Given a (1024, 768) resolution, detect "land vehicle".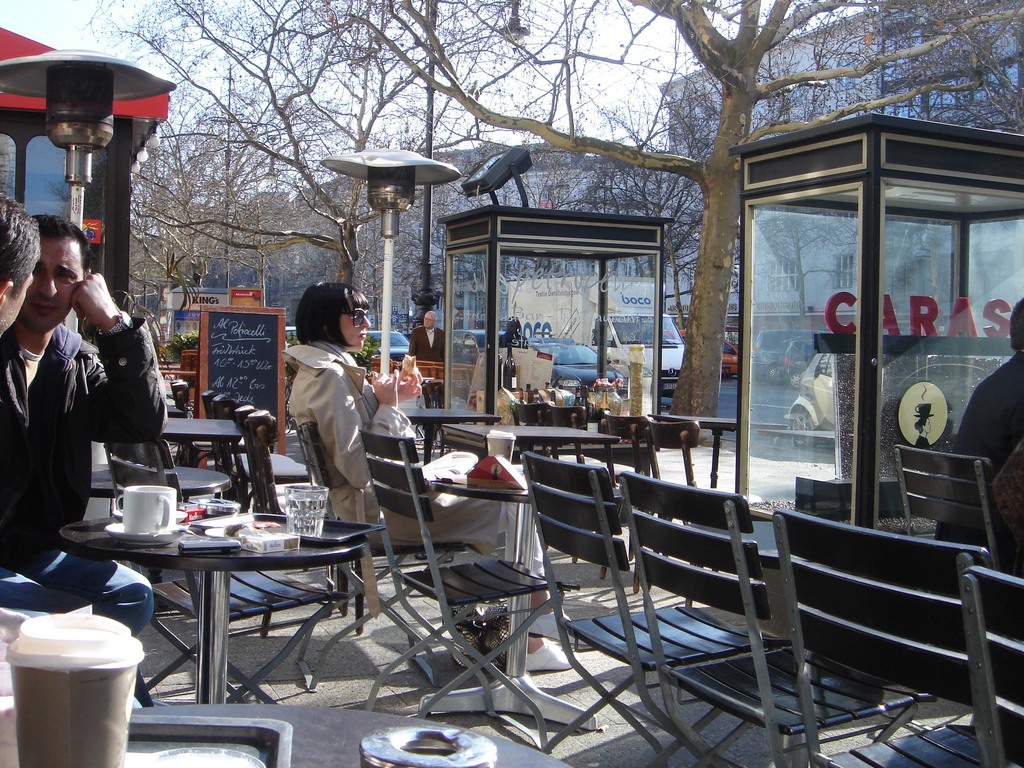
x1=366, y1=328, x2=408, y2=364.
